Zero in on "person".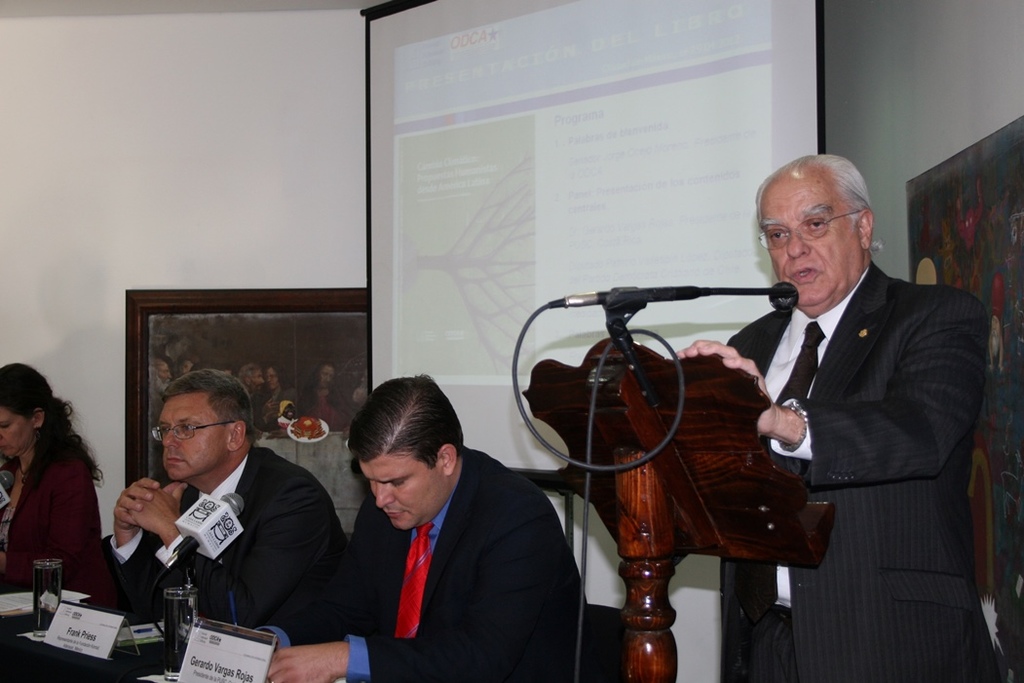
Zeroed in: bbox=(677, 155, 1001, 682).
